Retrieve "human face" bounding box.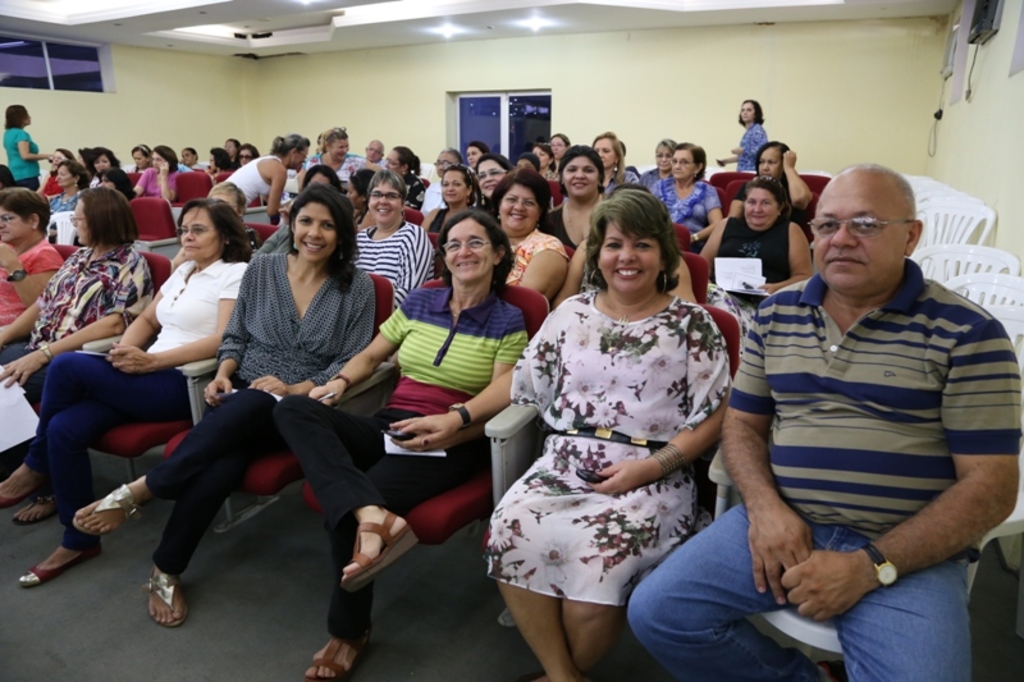
Bounding box: <region>599, 221, 668, 293</region>.
